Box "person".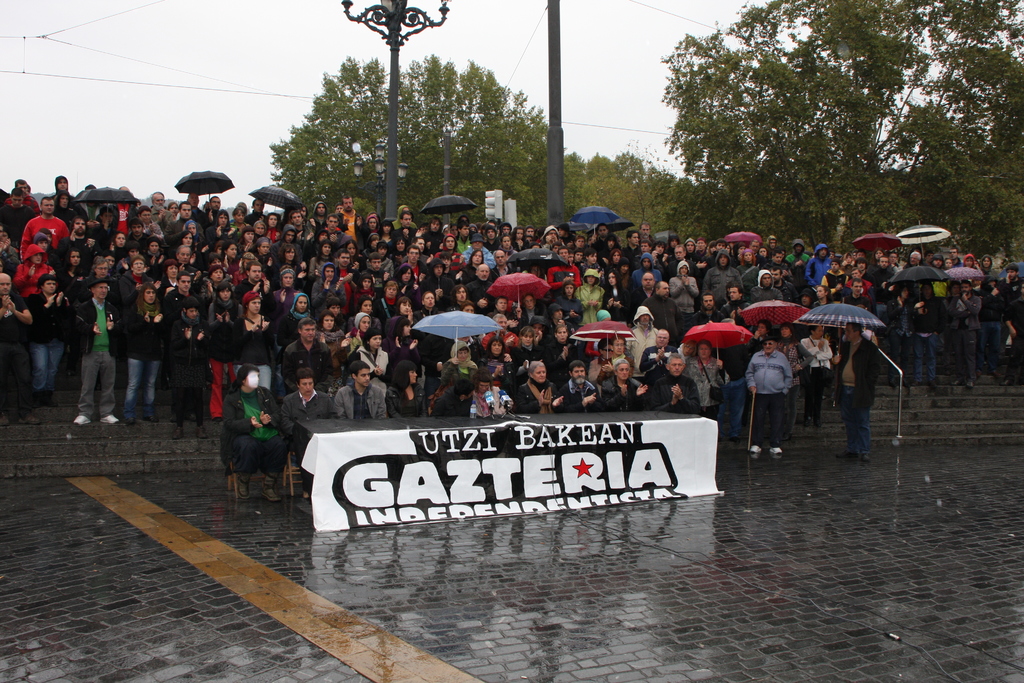
BBox(909, 254, 922, 263).
